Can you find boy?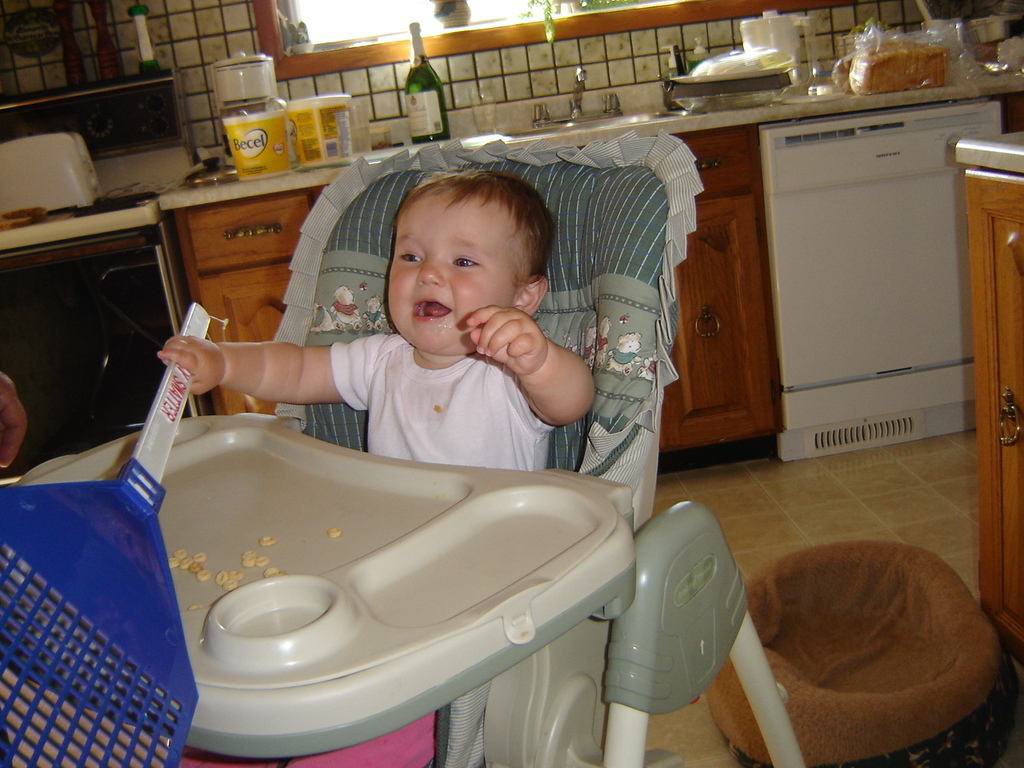
Yes, bounding box: BBox(155, 168, 594, 767).
